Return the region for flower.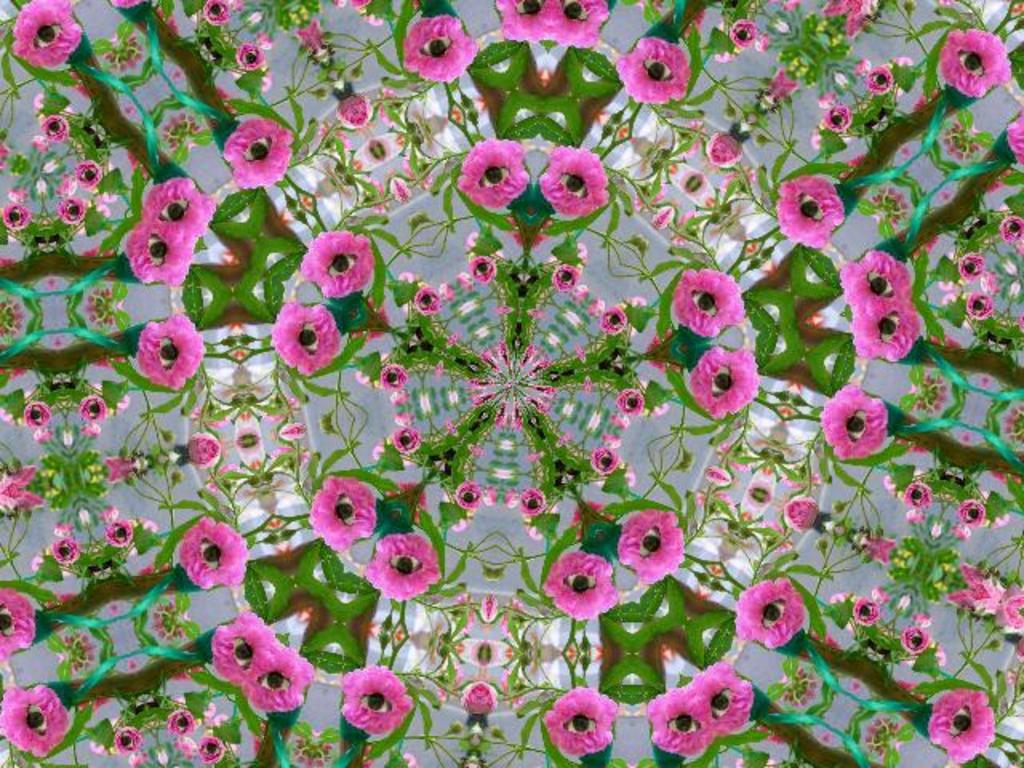
(546, 0, 616, 45).
